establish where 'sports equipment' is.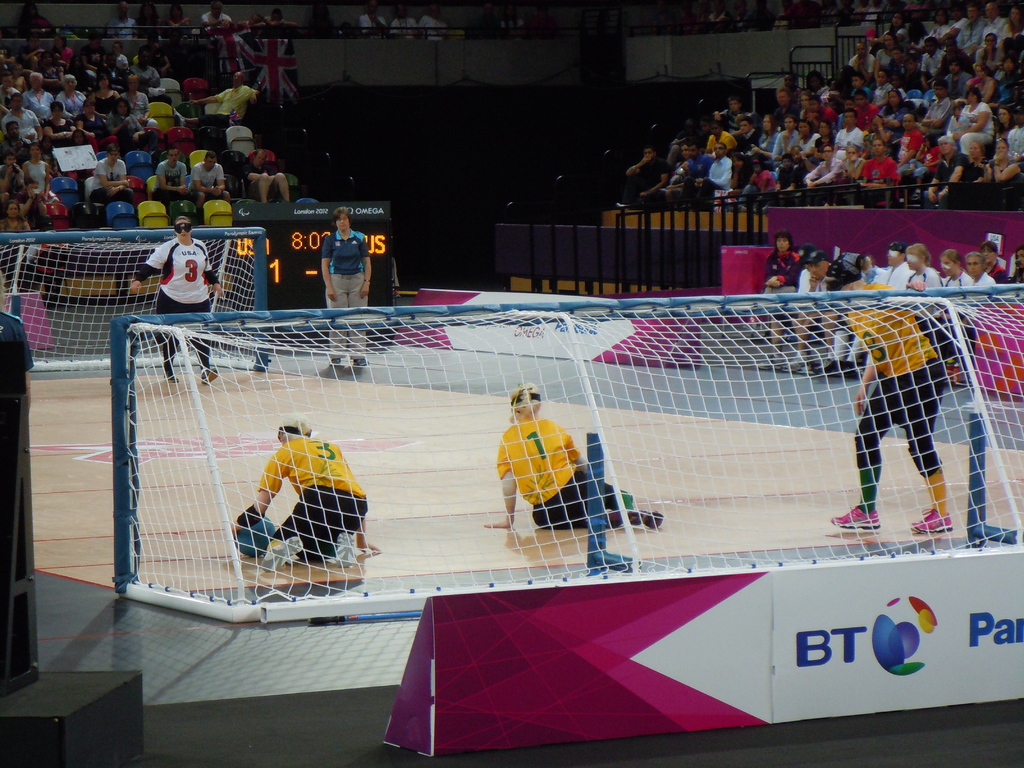
Established at region(234, 512, 273, 557).
